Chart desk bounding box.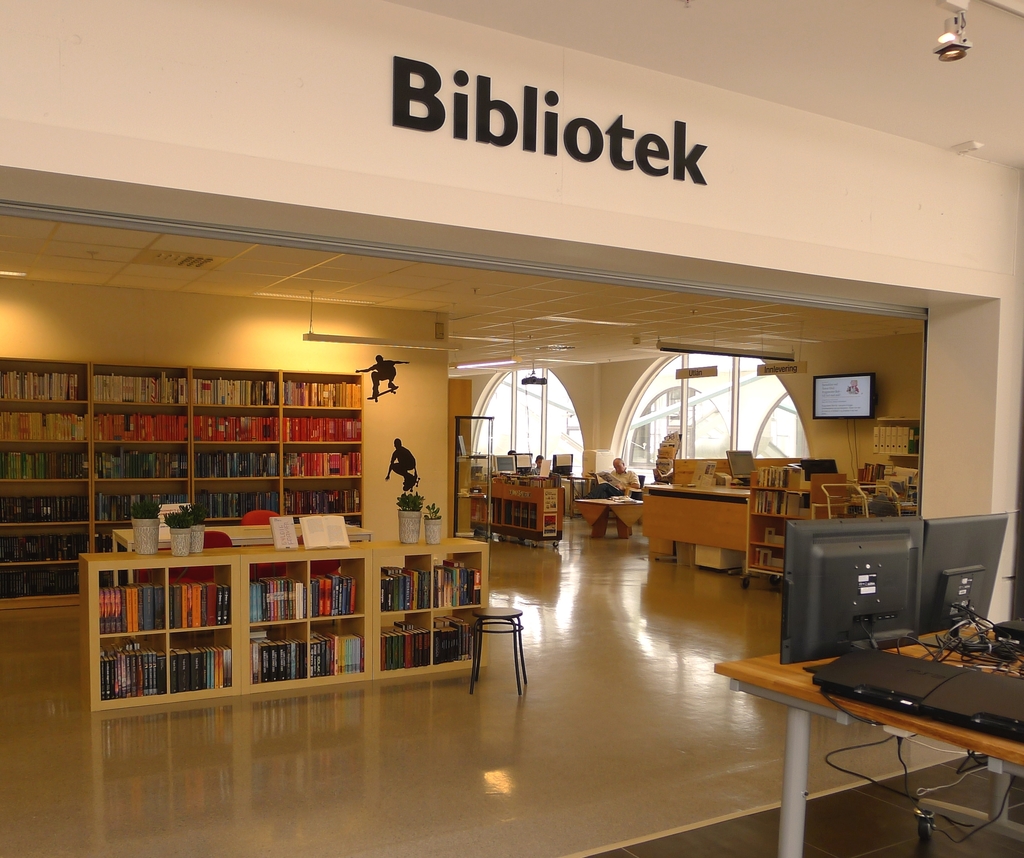
Charted: 708 613 1023 841.
